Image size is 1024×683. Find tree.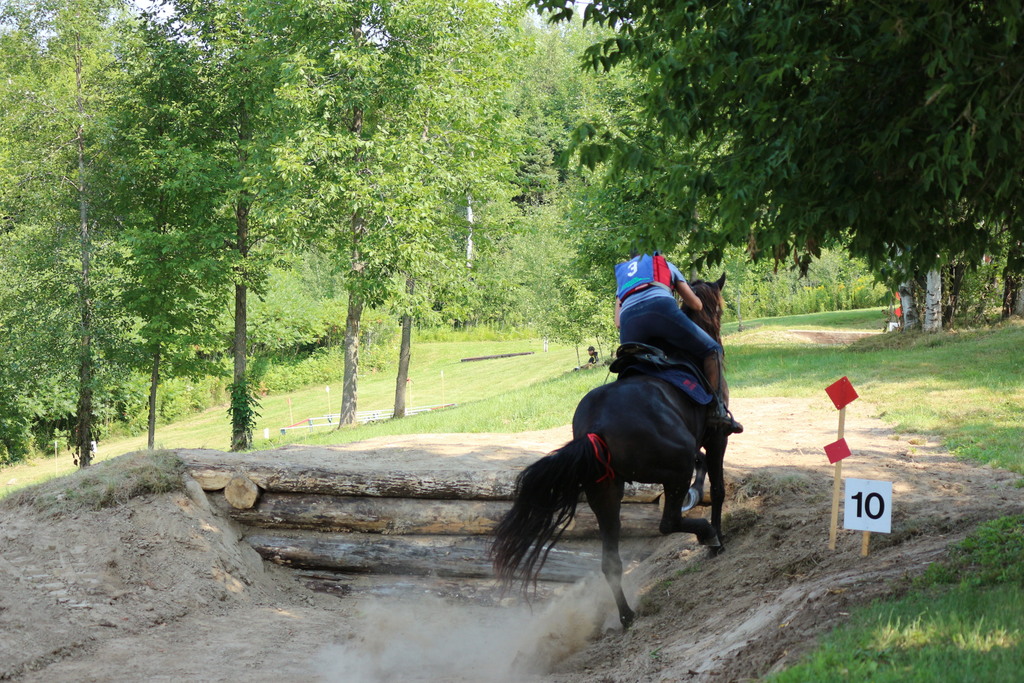
(483,0,582,378).
